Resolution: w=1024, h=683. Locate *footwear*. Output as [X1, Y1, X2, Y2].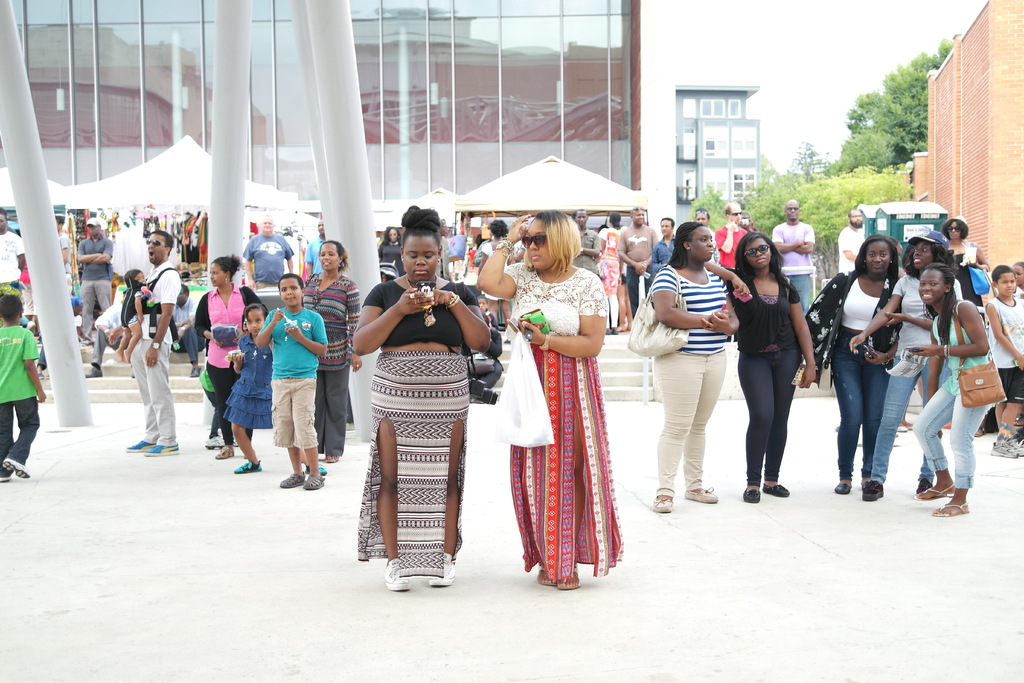
[385, 557, 408, 593].
